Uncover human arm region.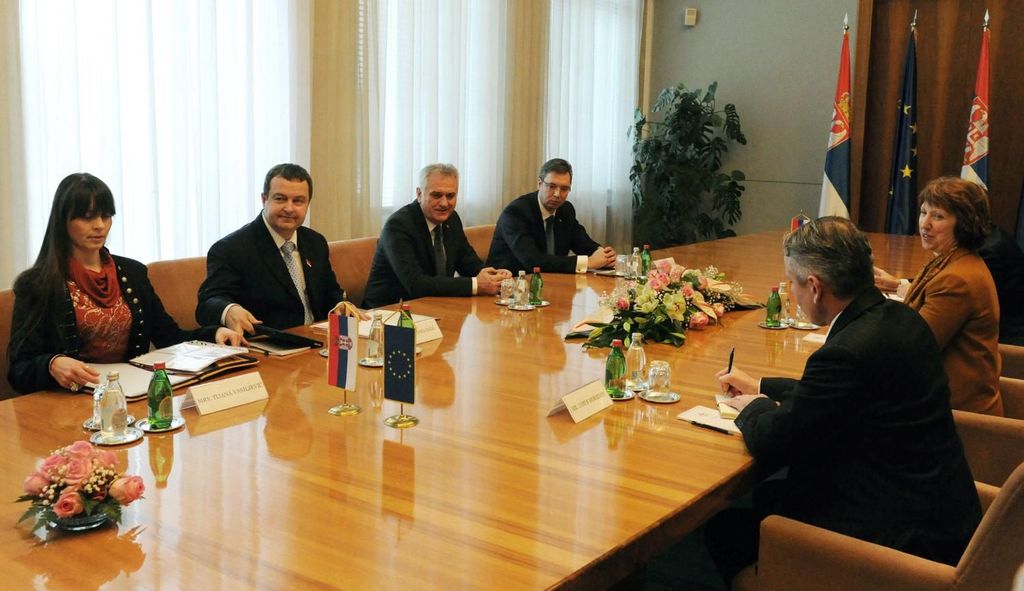
Uncovered: (x1=195, y1=244, x2=262, y2=341).
